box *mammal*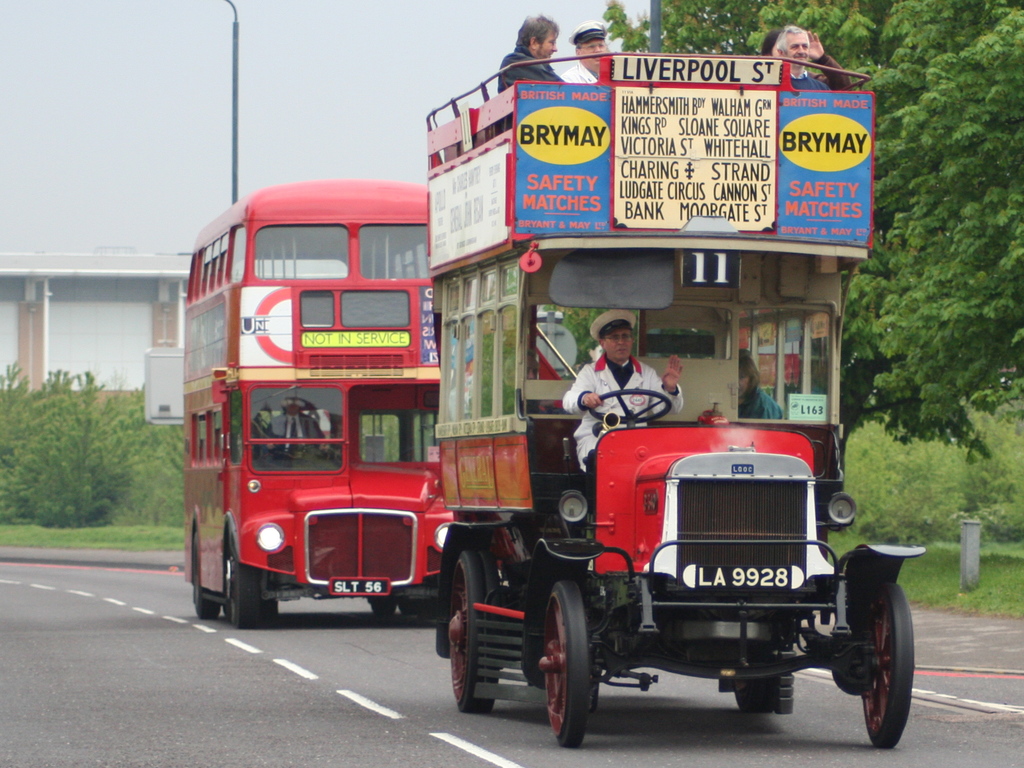
locate(731, 349, 779, 420)
